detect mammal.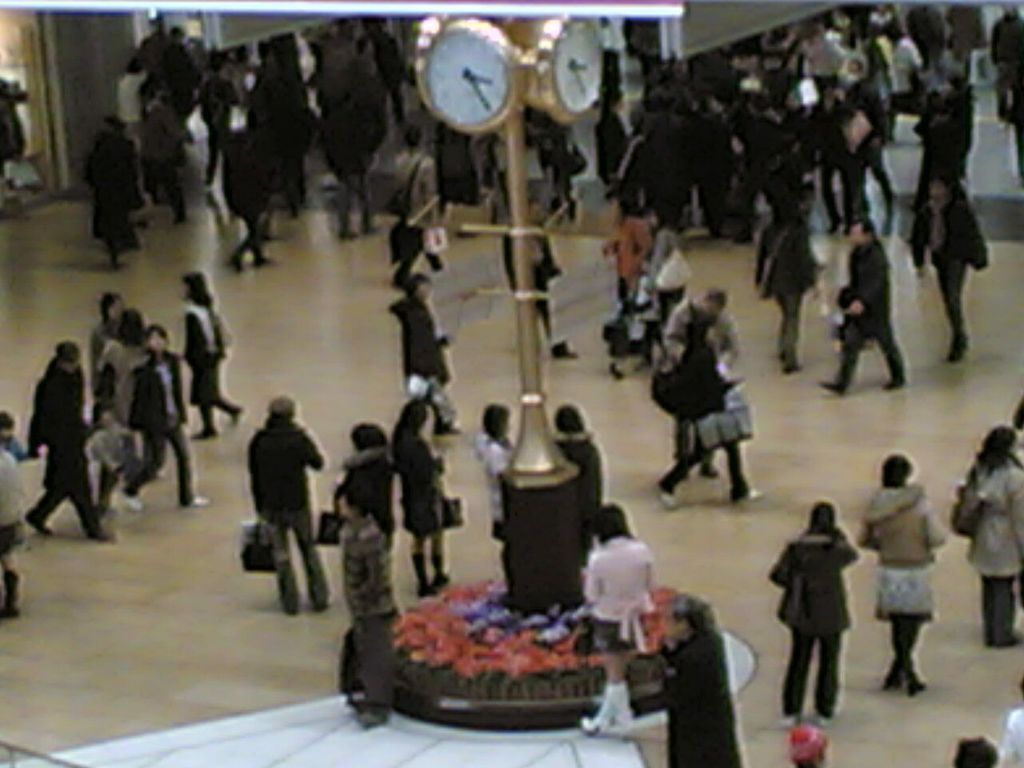
Detected at l=384, t=275, r=486, b=441.
